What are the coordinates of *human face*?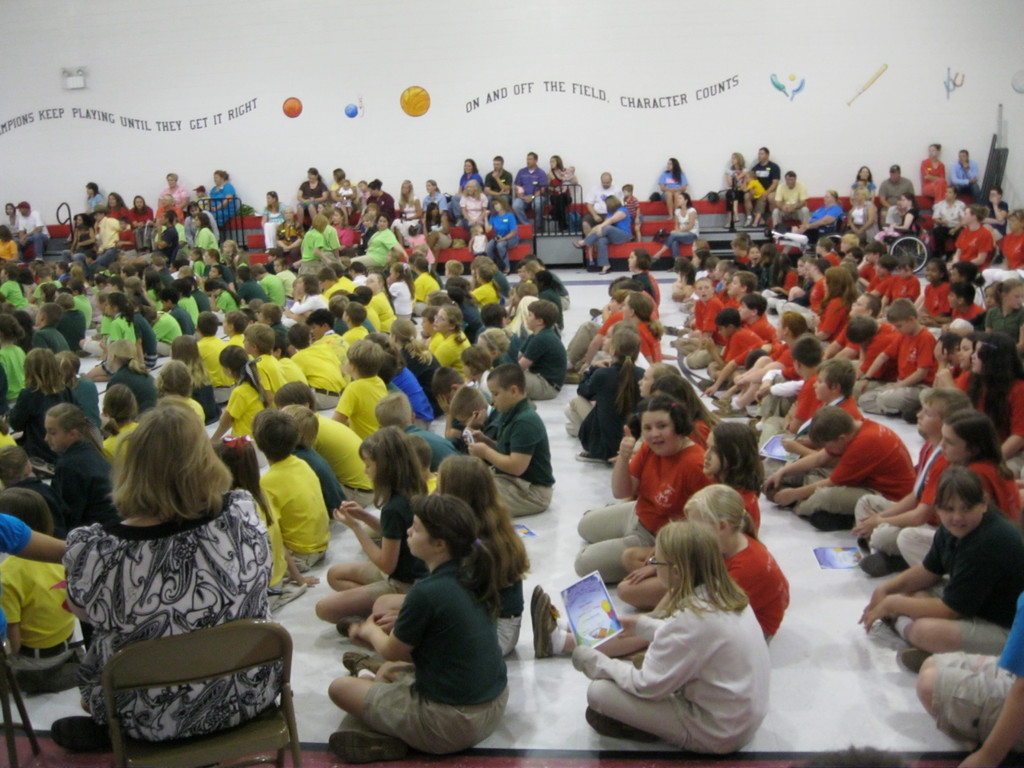
region(600, 173, 611, 187).
